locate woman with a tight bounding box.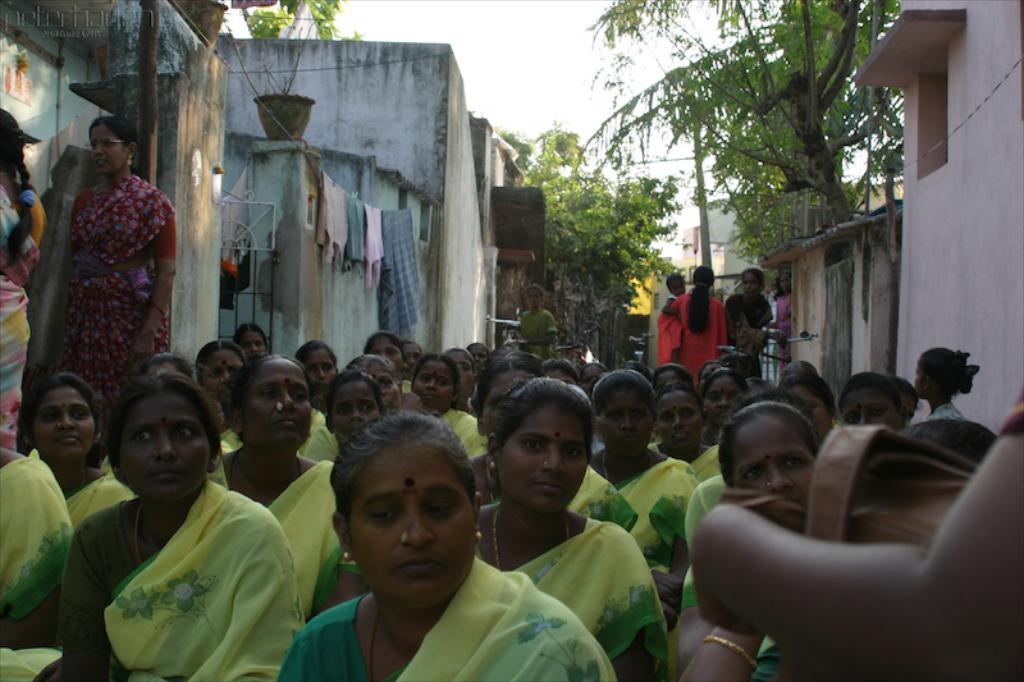
rect(890, 375, 922, 424).
